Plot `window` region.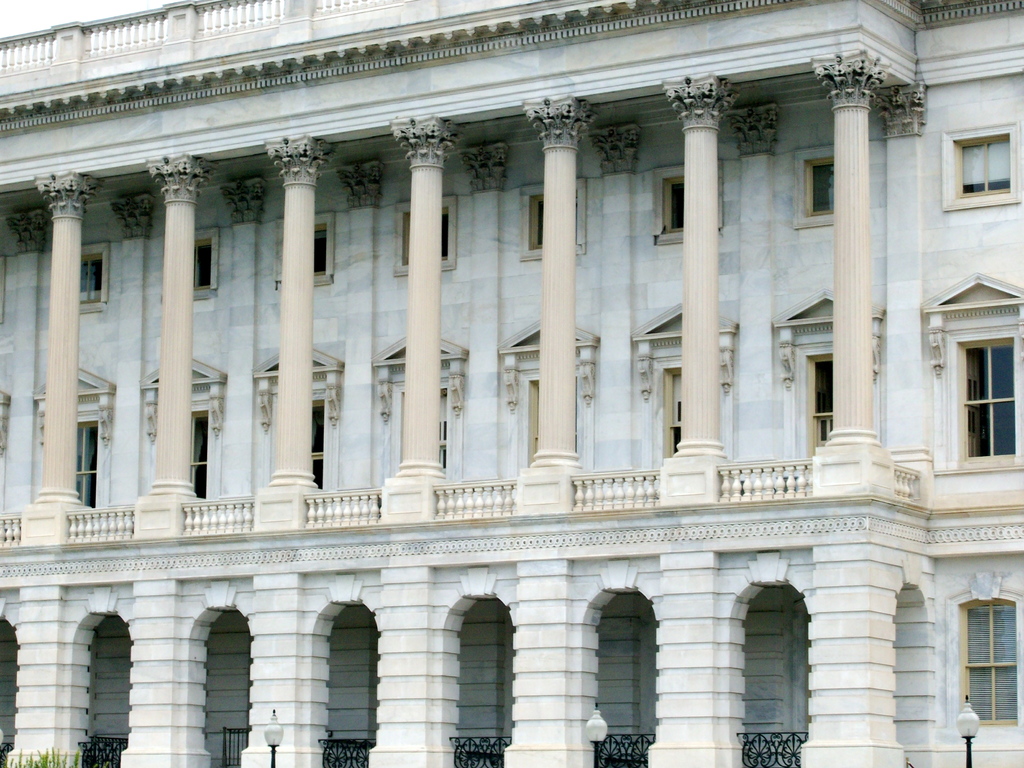
Plotted at (531, 373, 580, 461).
